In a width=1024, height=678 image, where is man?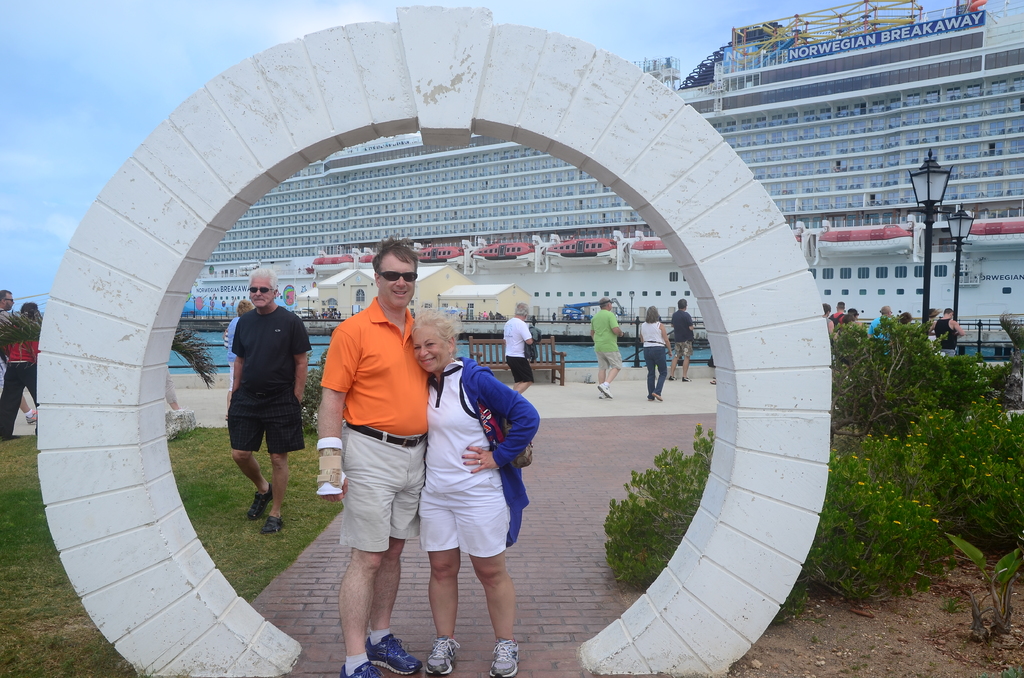
829 302 845 328.
